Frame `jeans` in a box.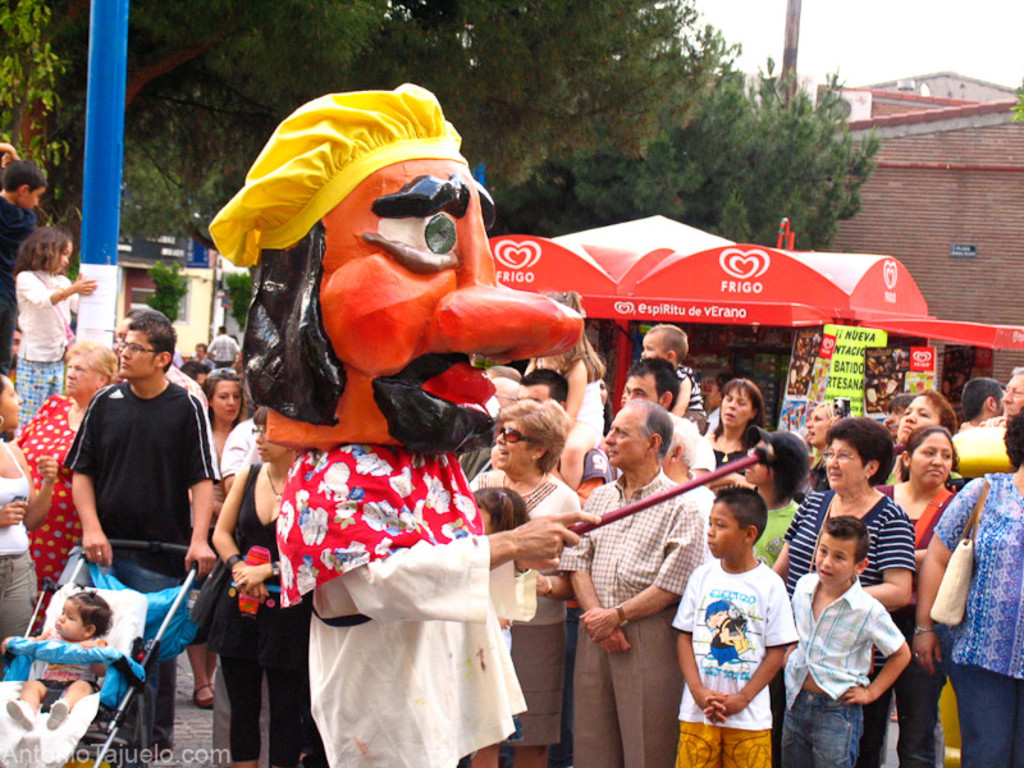
[0,301,14,371].
